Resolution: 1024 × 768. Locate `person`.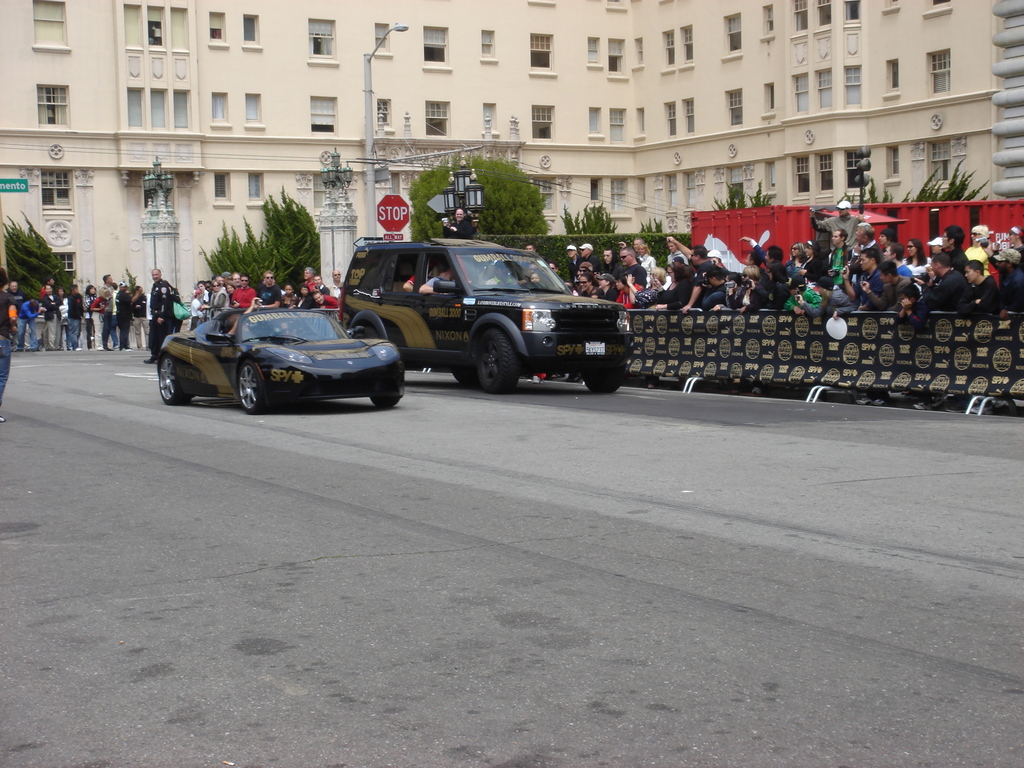
[x1=84, y1=284, x2=96, y2=349].
